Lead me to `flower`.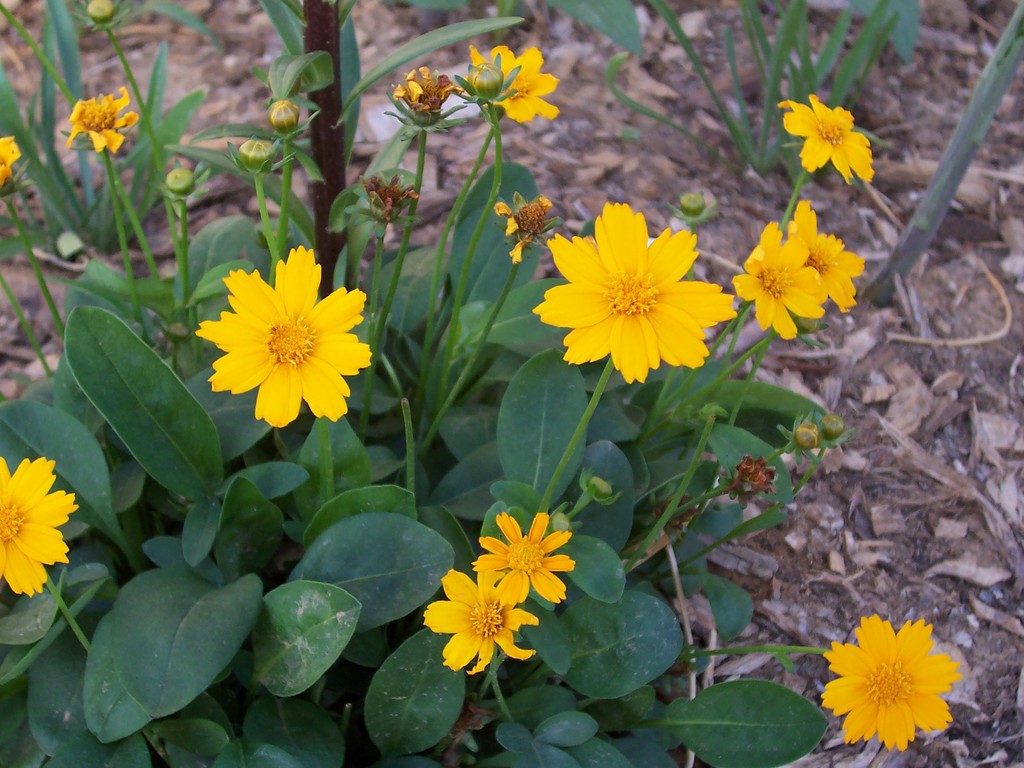
Lead to <bbox>732, 221, 829, 336</bbox>.
